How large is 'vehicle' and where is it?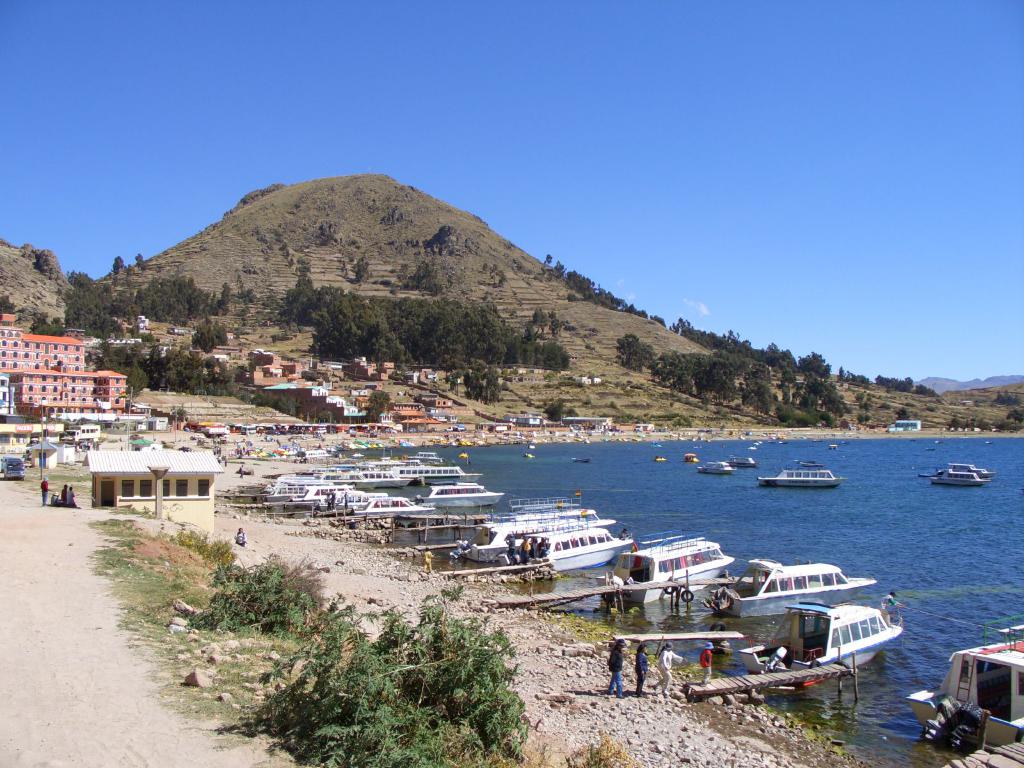
Bounding box: [x1=616, y1=540, x2=730, y2=596].
